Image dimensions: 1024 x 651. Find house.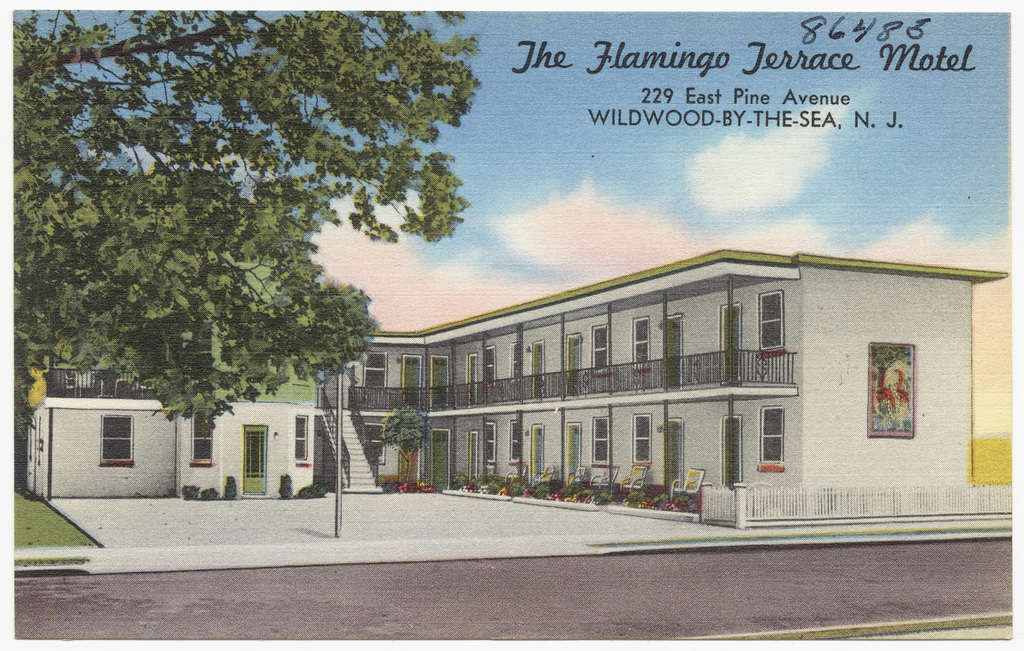
[18,242,1016,522].
